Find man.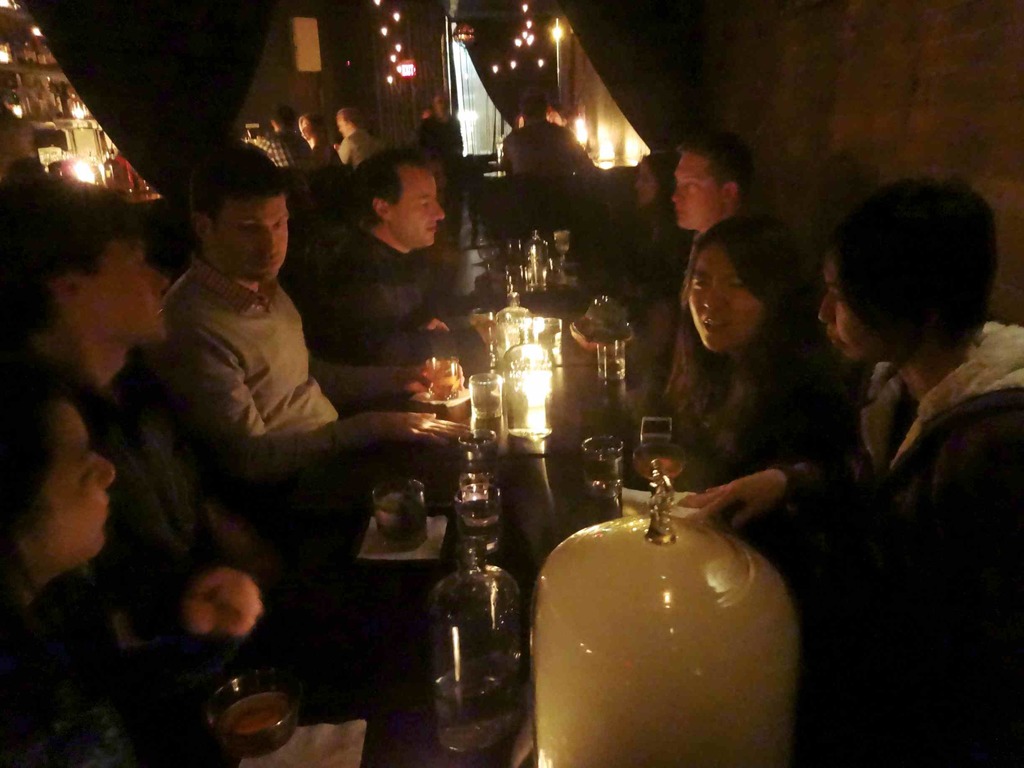
297/148/505/367.
